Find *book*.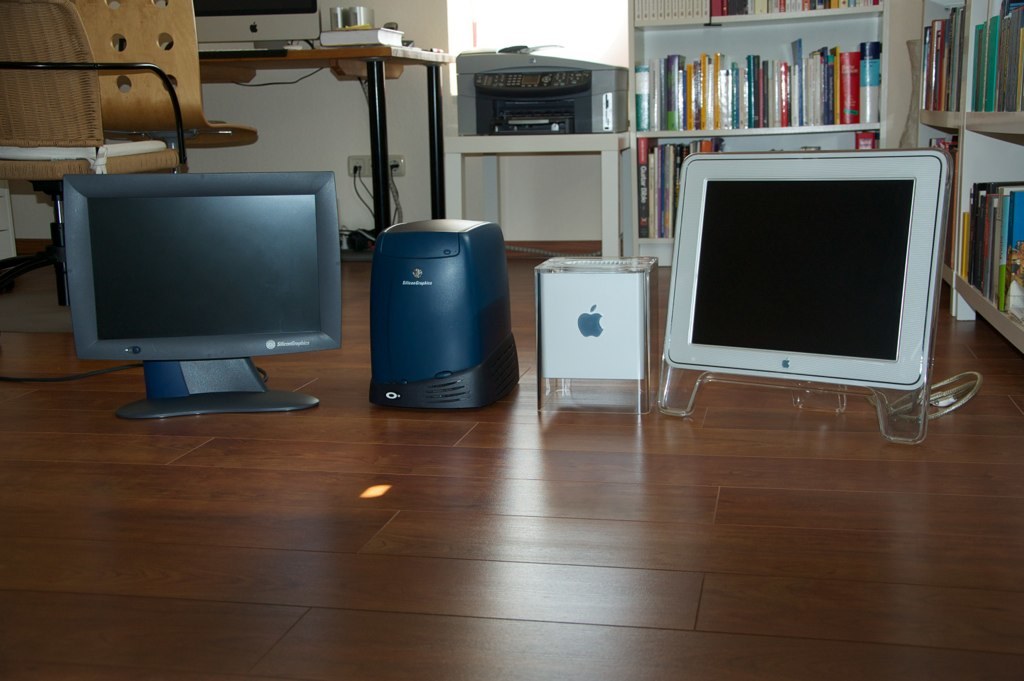
(851,130,878,150).
